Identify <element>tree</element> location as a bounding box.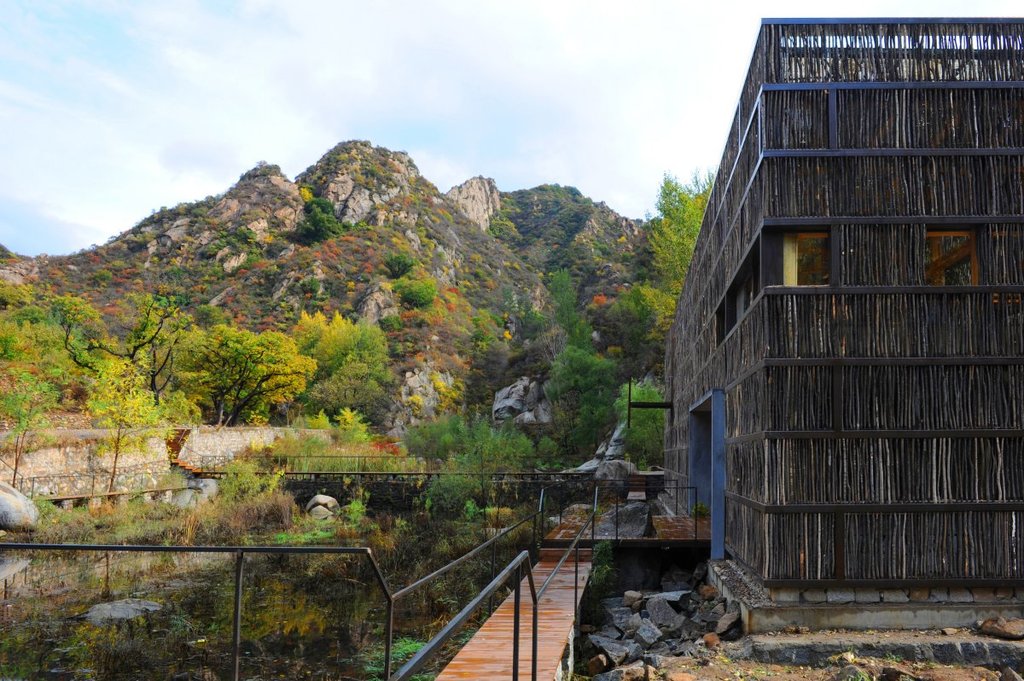
<bbox>602, 380, 669, 470</bbox>.
